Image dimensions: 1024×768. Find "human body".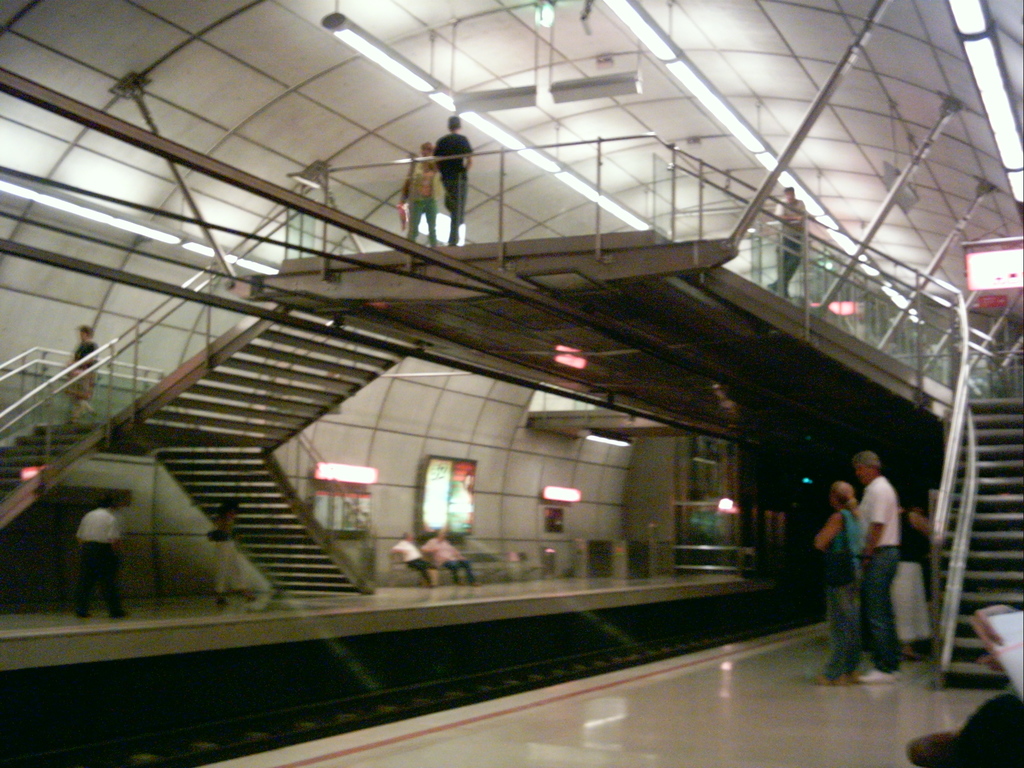
box(396, 138, 448, 245).
